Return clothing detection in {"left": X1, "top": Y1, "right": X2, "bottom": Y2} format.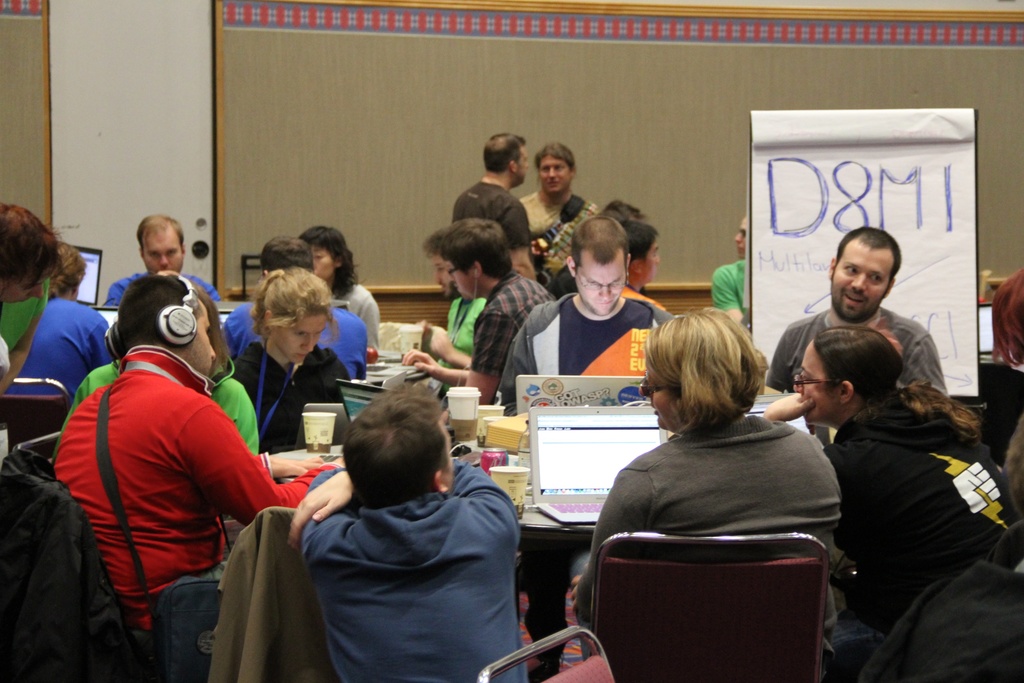
{"left": 449, "top": 181, "right": 538, "bottom": 253}.
